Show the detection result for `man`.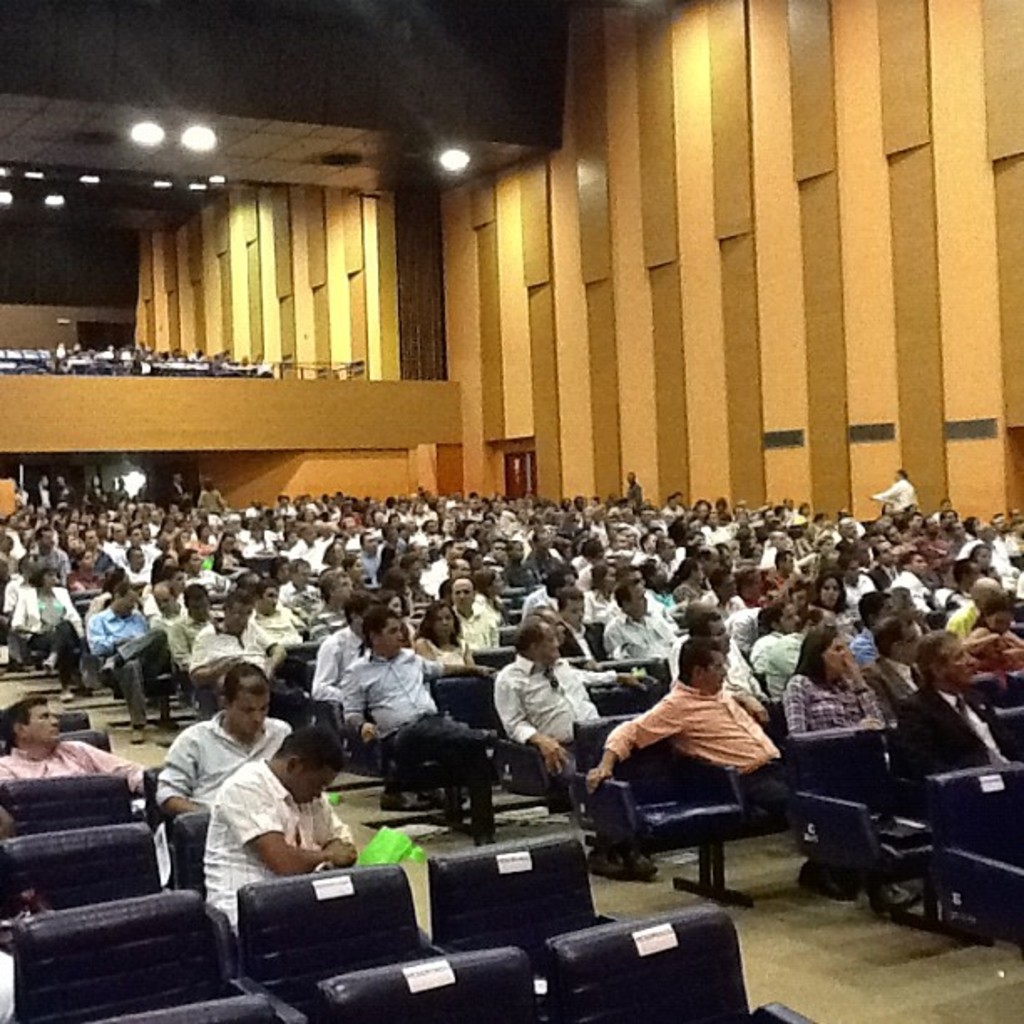
[left=0, top=691, right=161, bottom=803].
